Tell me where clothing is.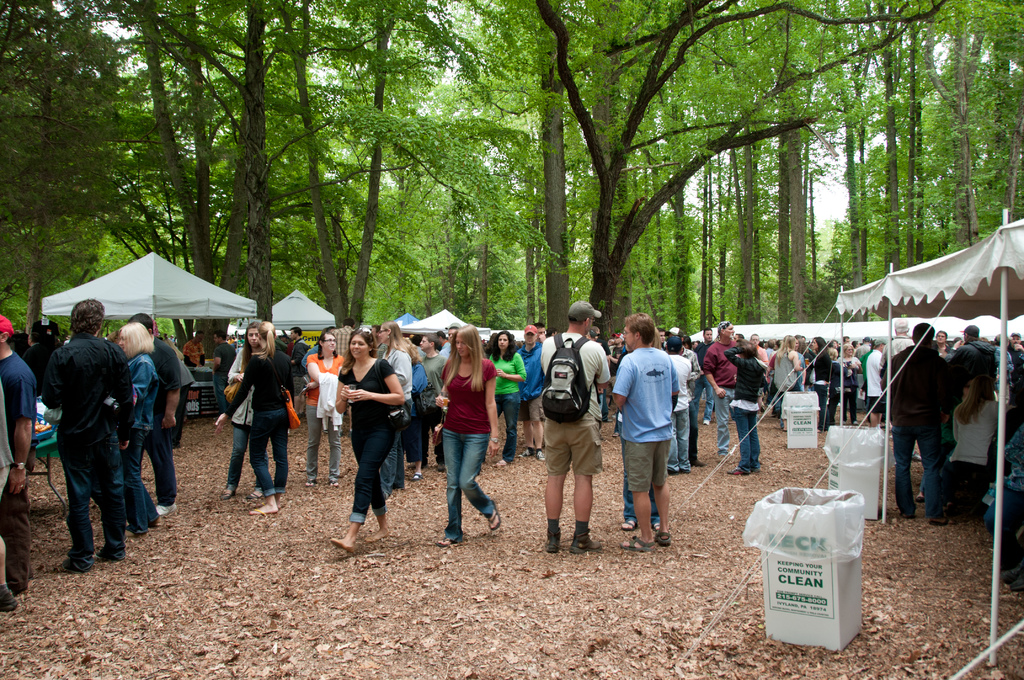
clothing is at 209:328:240:415.
